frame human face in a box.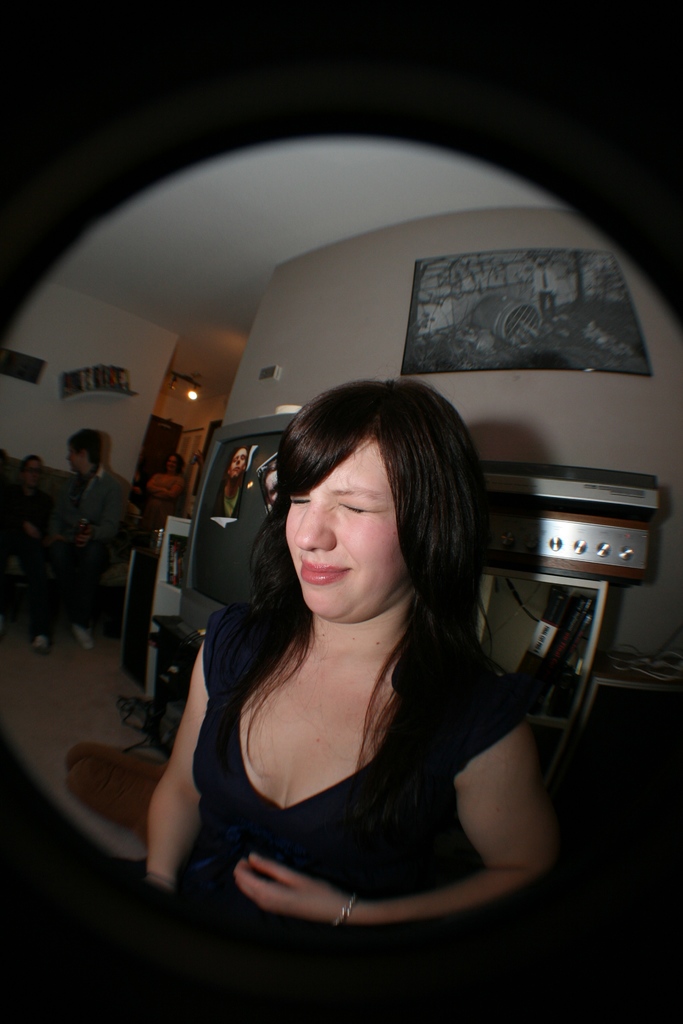
box=[23, 458, 44, 488].
